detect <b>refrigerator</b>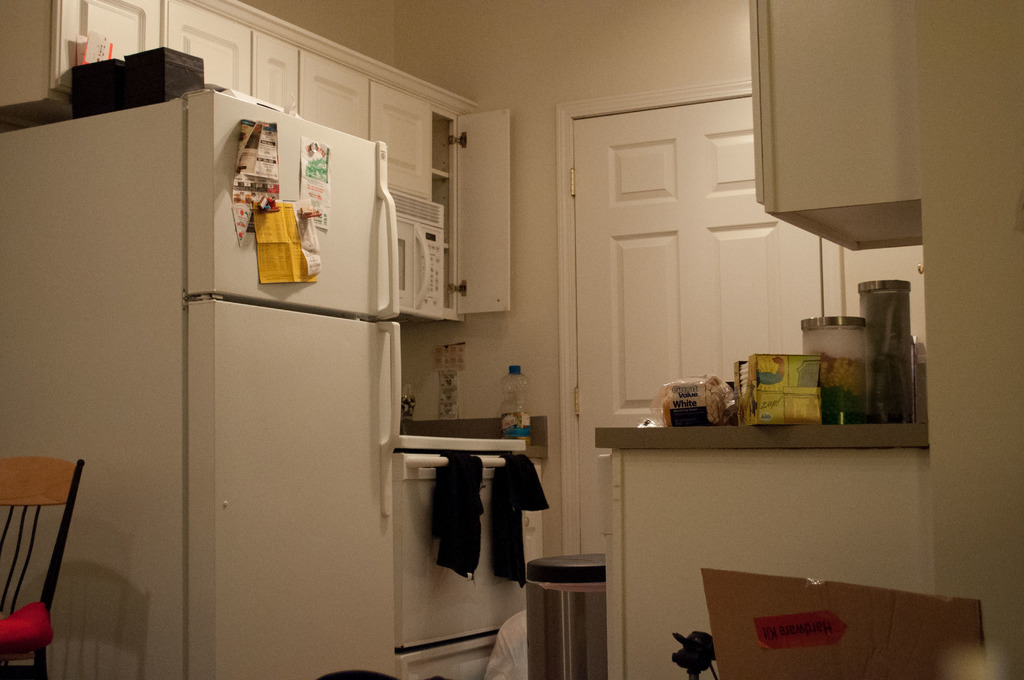
{"left": 0, "top": 85, "right": 404, "bottom": 679}
